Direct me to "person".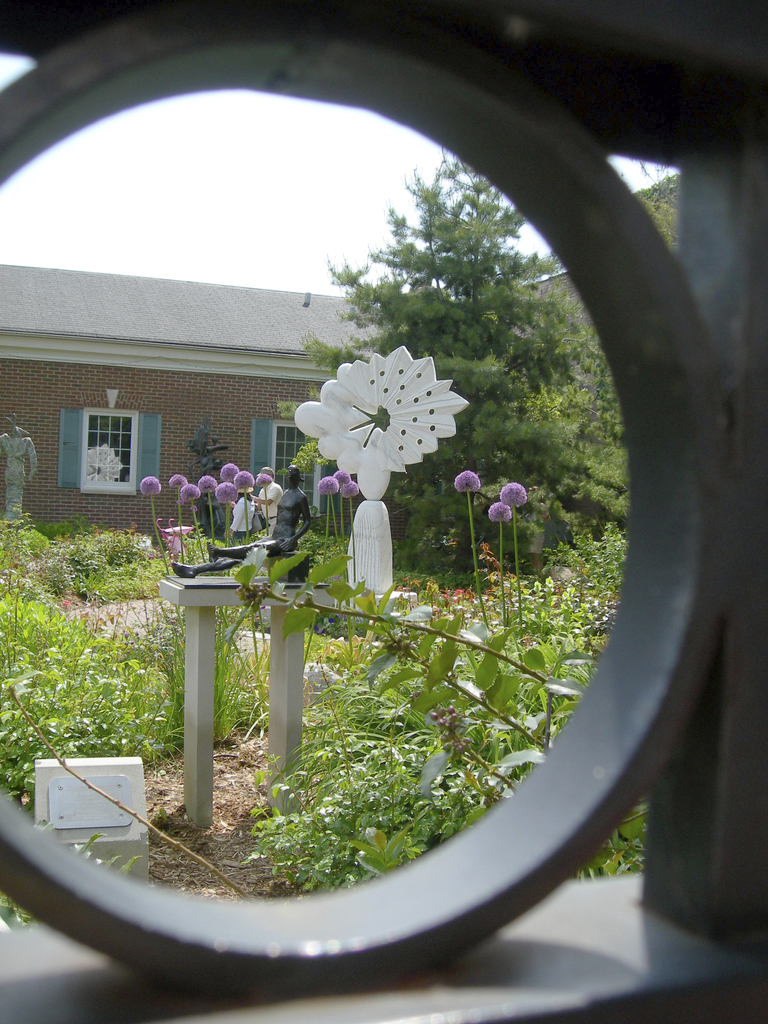
Direction: l=223, t=483, r=255, b=548.
